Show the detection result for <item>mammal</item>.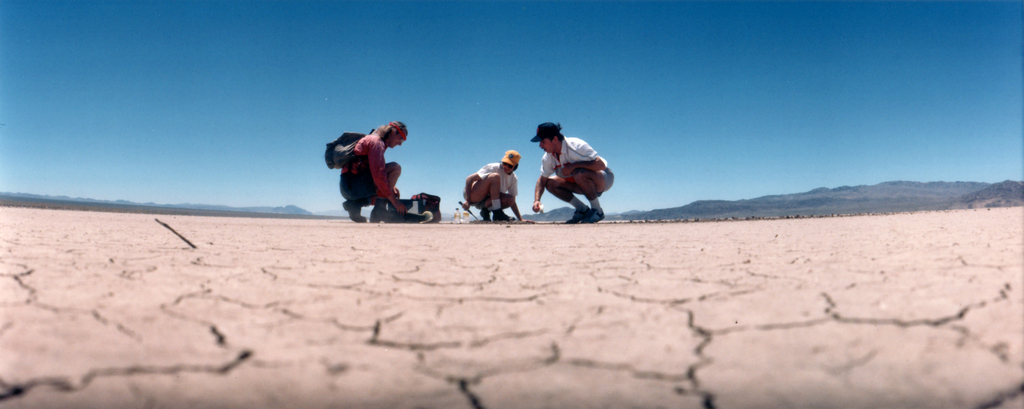
(464, 144, 526, 220).
